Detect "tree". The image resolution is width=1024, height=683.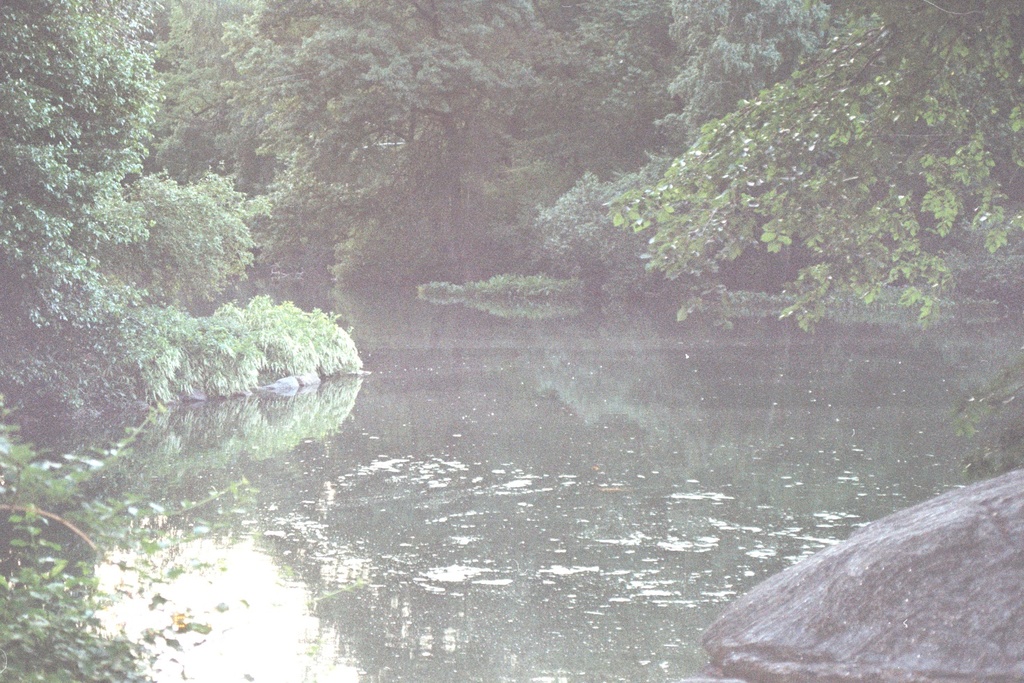
bbox(579, 0, 1016, 325).
